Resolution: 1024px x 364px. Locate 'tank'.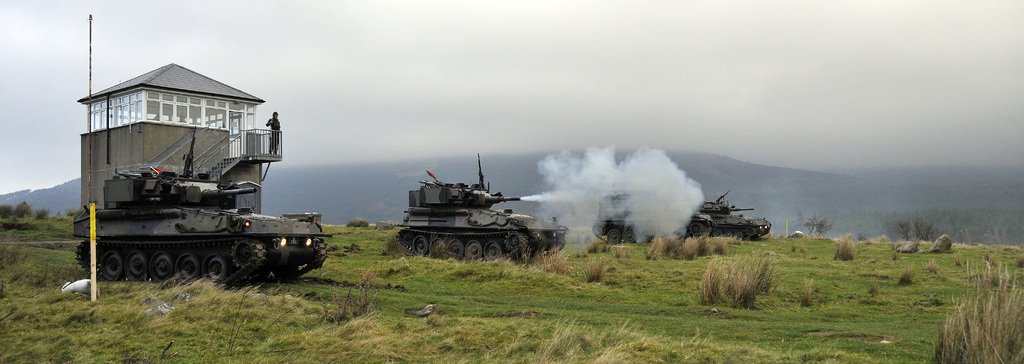
box(590, 189, 770, 245).
